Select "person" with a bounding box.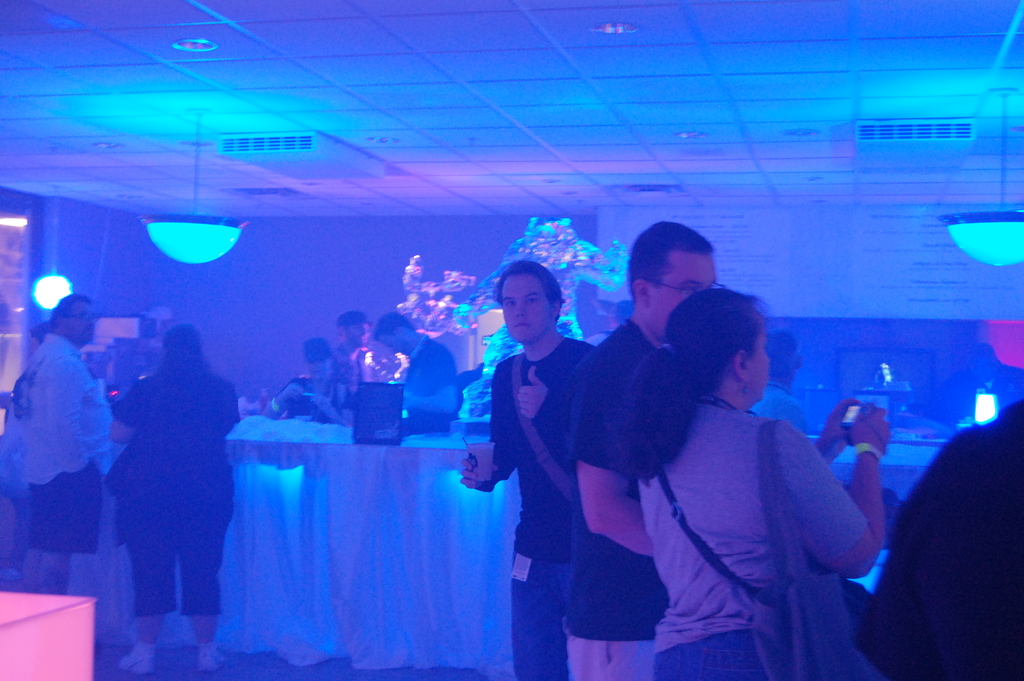
619, 290, 892, 680.
